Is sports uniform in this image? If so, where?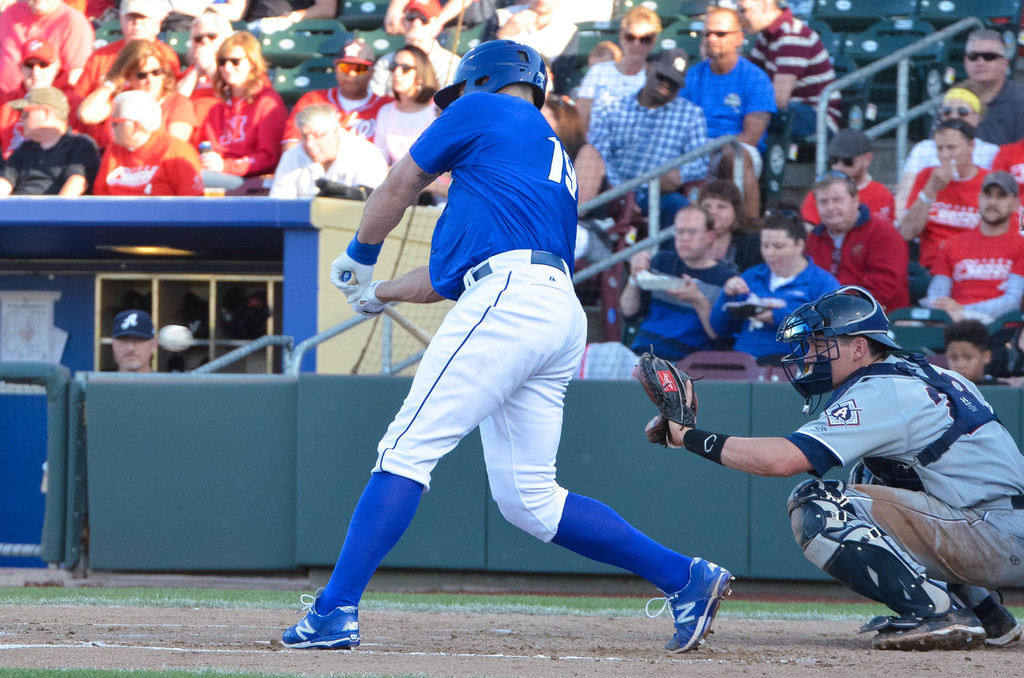
Yes, at (801, 179, 891, 226).
